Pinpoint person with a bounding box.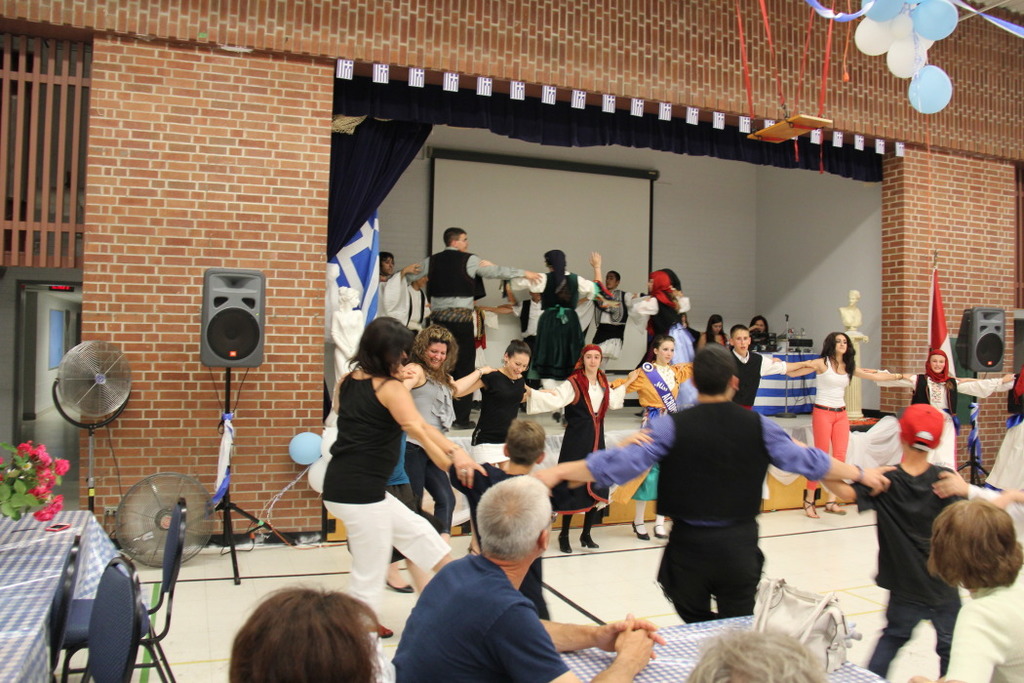
<region>704, 312, 731, 346</region>.
